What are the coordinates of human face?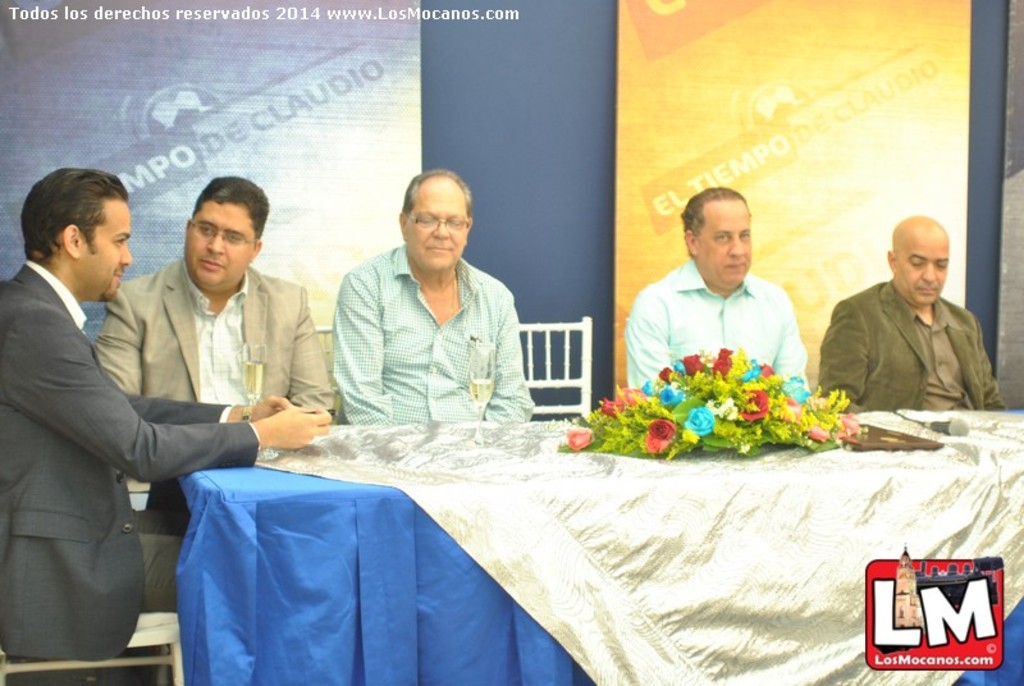
[404,180,468,270].
